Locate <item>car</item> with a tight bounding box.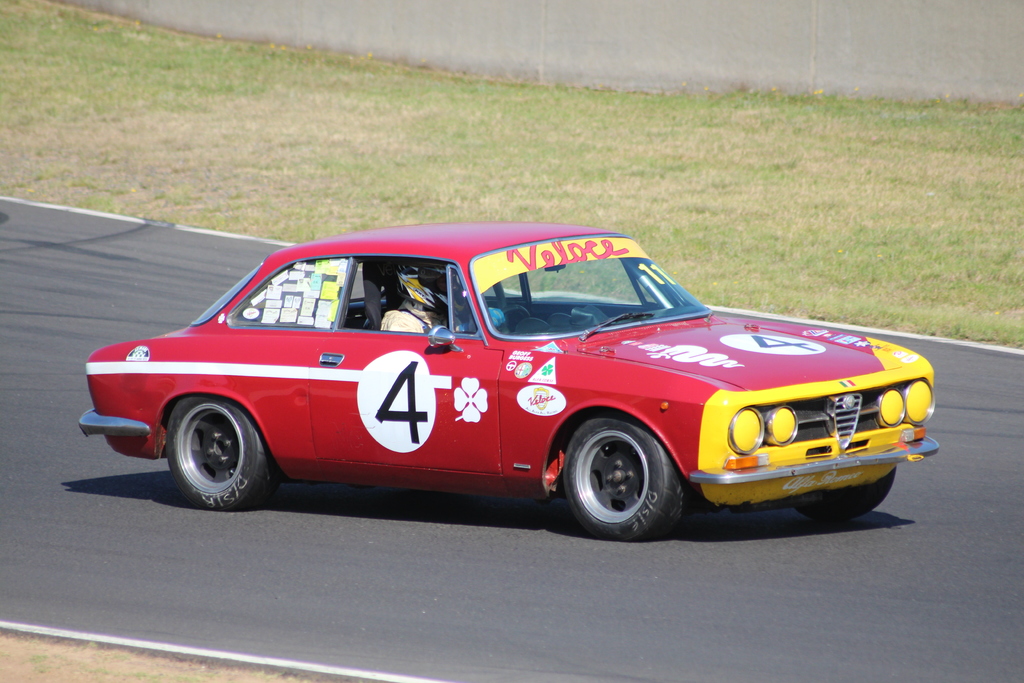
bbox=(66, 227, 930, 534).
